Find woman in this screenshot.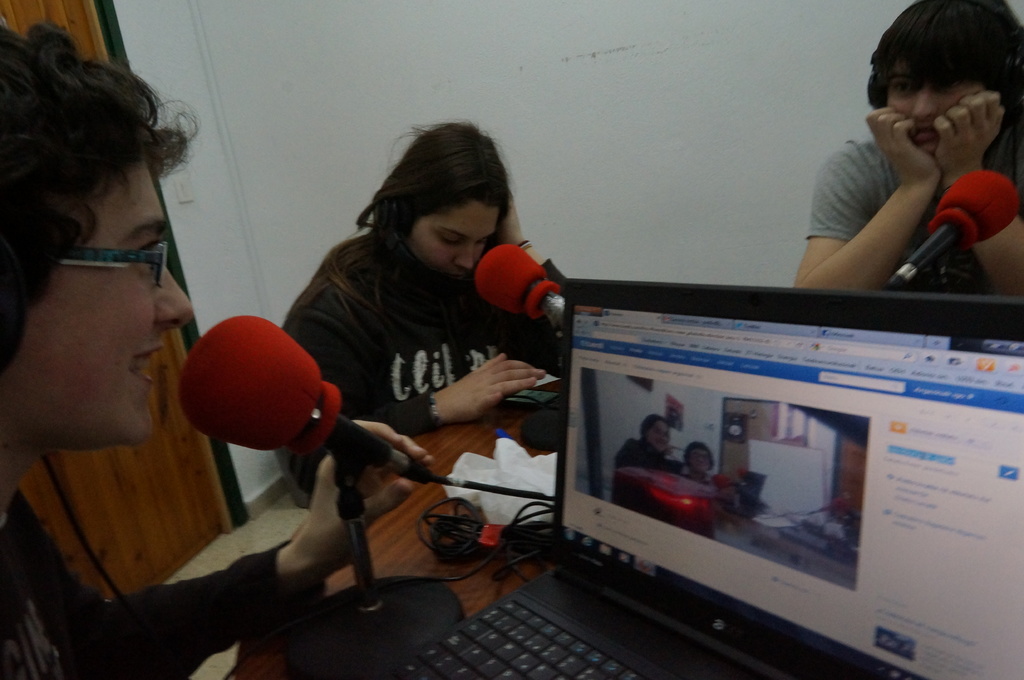
The bounding box for woman is {"x1": 778, "y1": 25, "x2": 1023, "y2": 310}.
